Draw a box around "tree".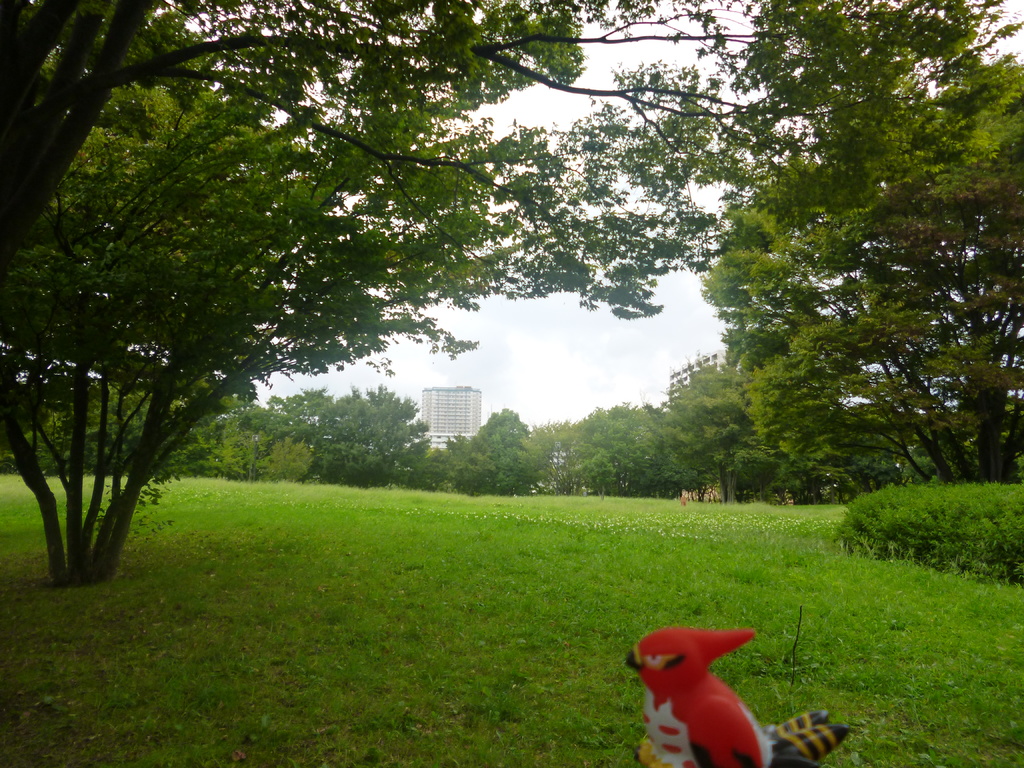
Rect(269, 436, 310, 490).
